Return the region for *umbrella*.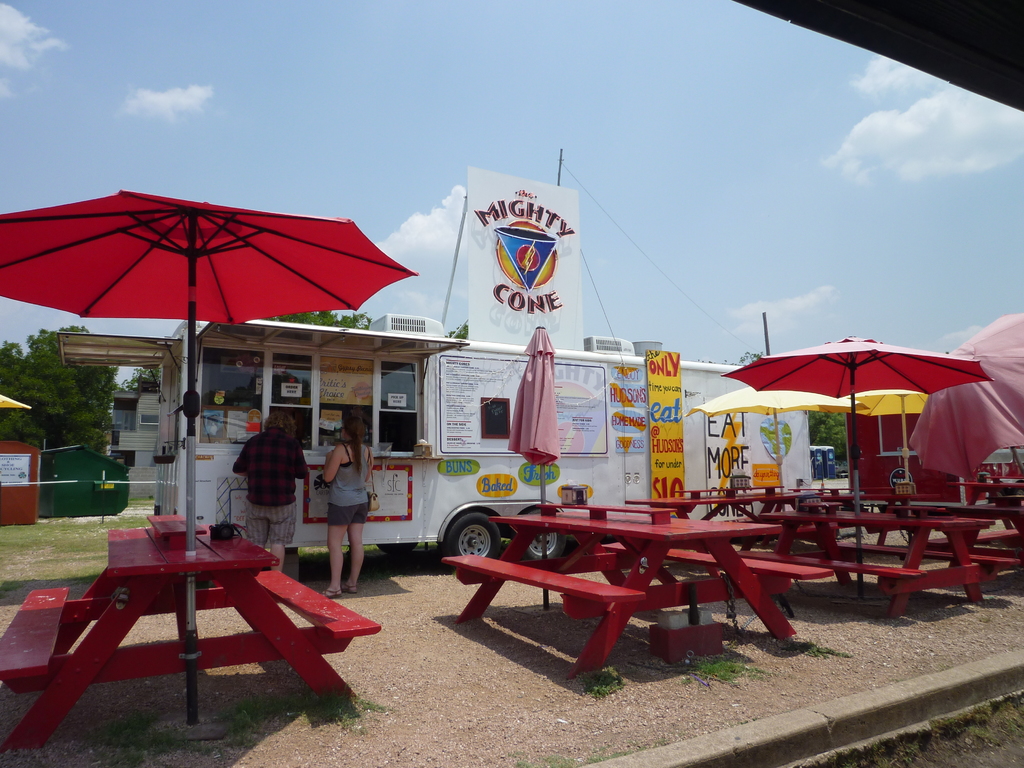
box=[721, 337, 991, 598].
